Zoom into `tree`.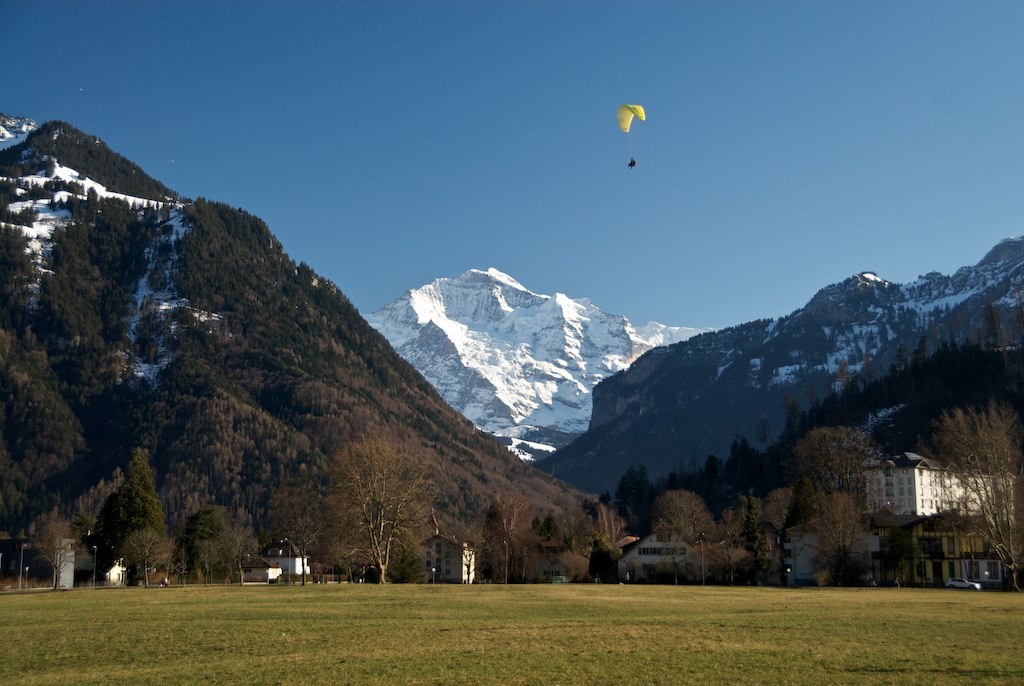
Zoom target: l=26, t=215, r=123, b=348.
